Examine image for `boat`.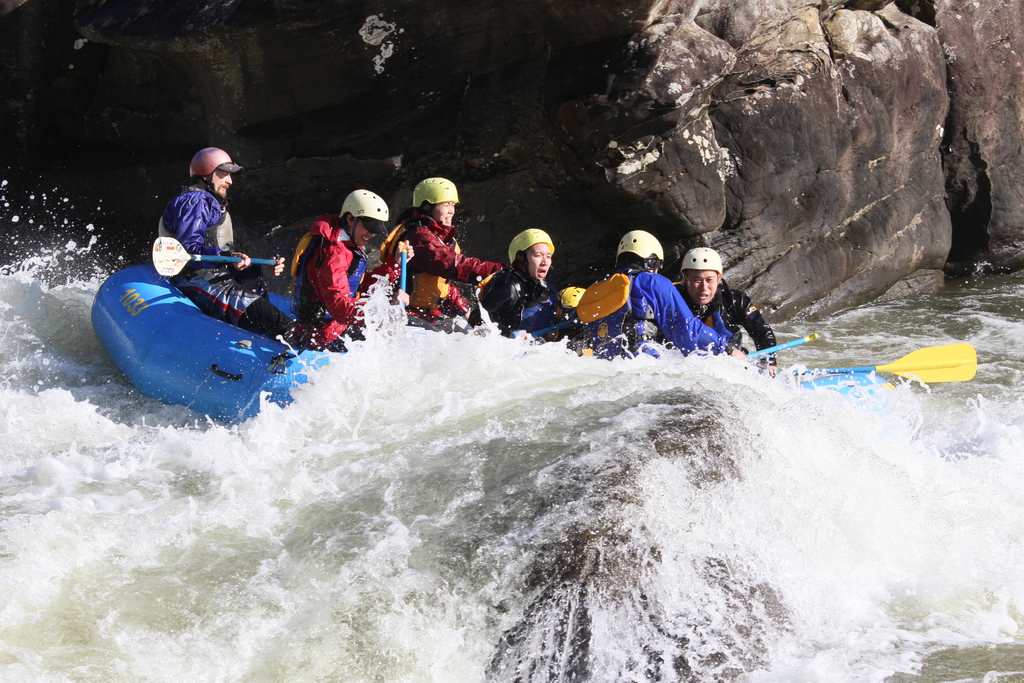
Examination result: (82, 251, 886, 420).
